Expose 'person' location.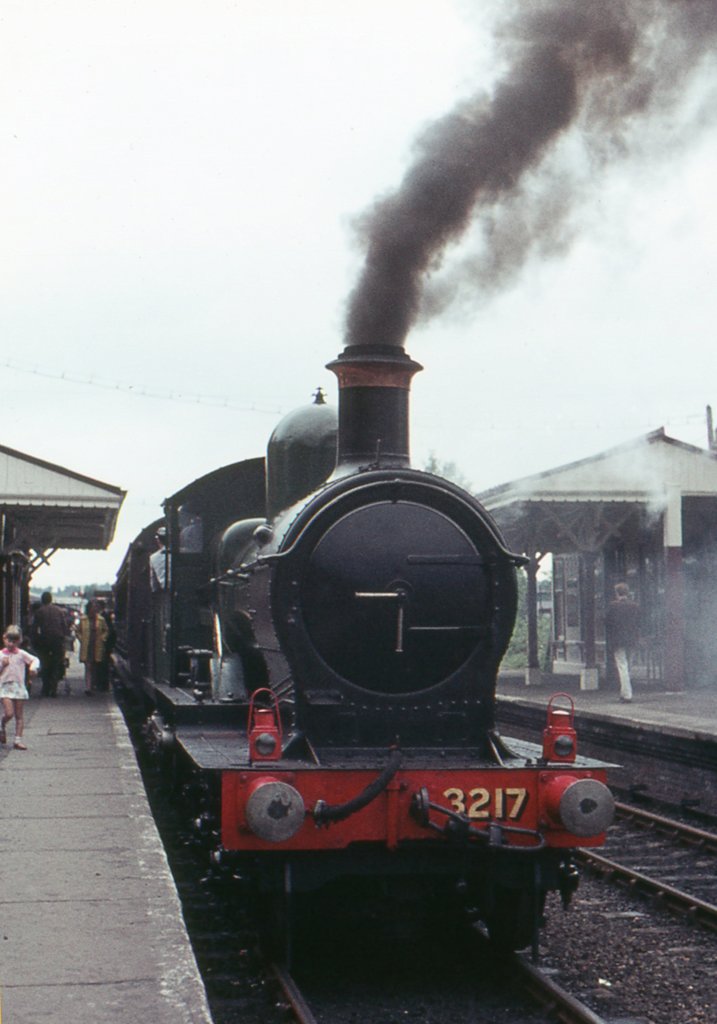
Exposed at x1=0, y1=628, x2=38, y2=735.
